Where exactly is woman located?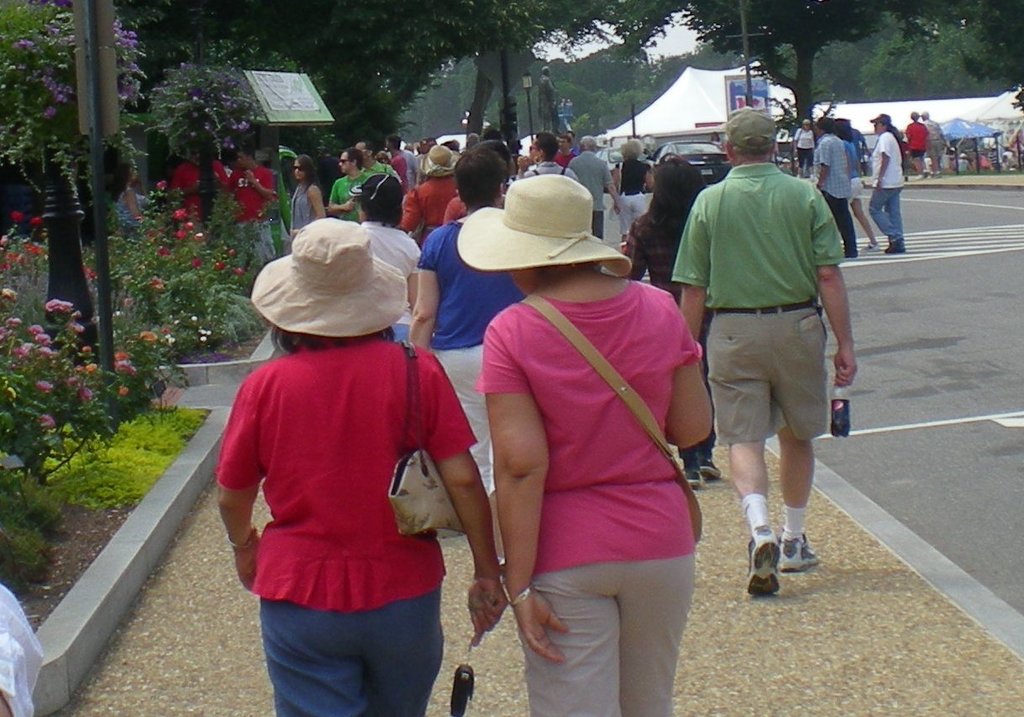
Its bounding box is (459, 142, 721, 713).
